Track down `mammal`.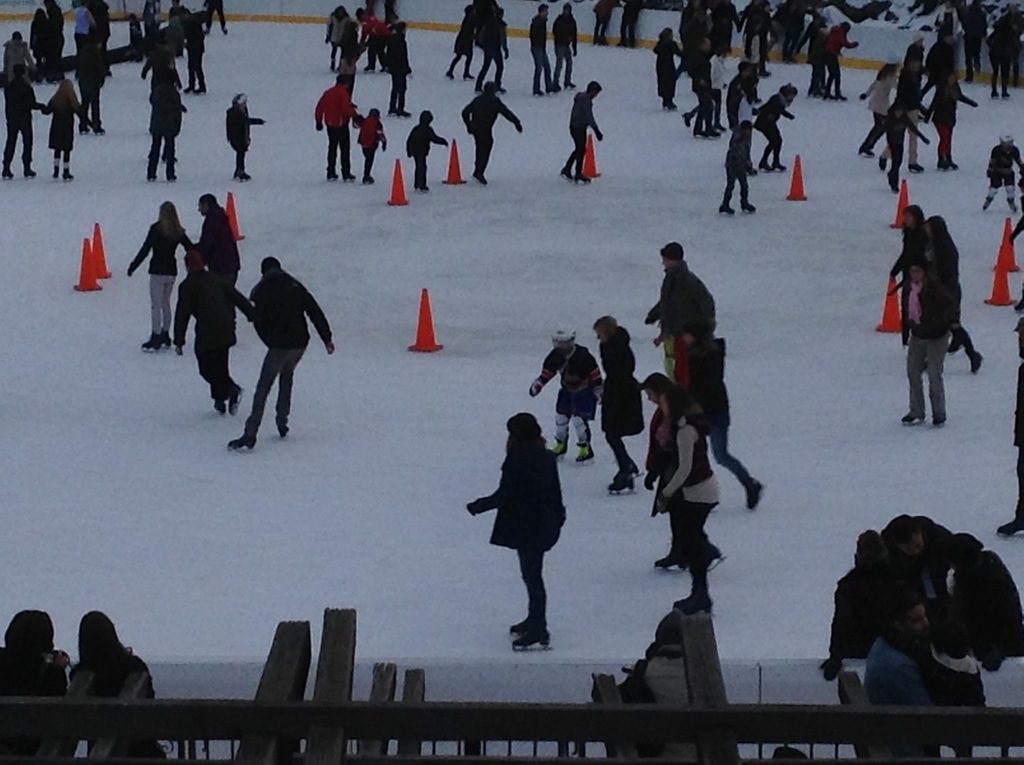
Tracked to bbox(358, 7, 388, 72).
